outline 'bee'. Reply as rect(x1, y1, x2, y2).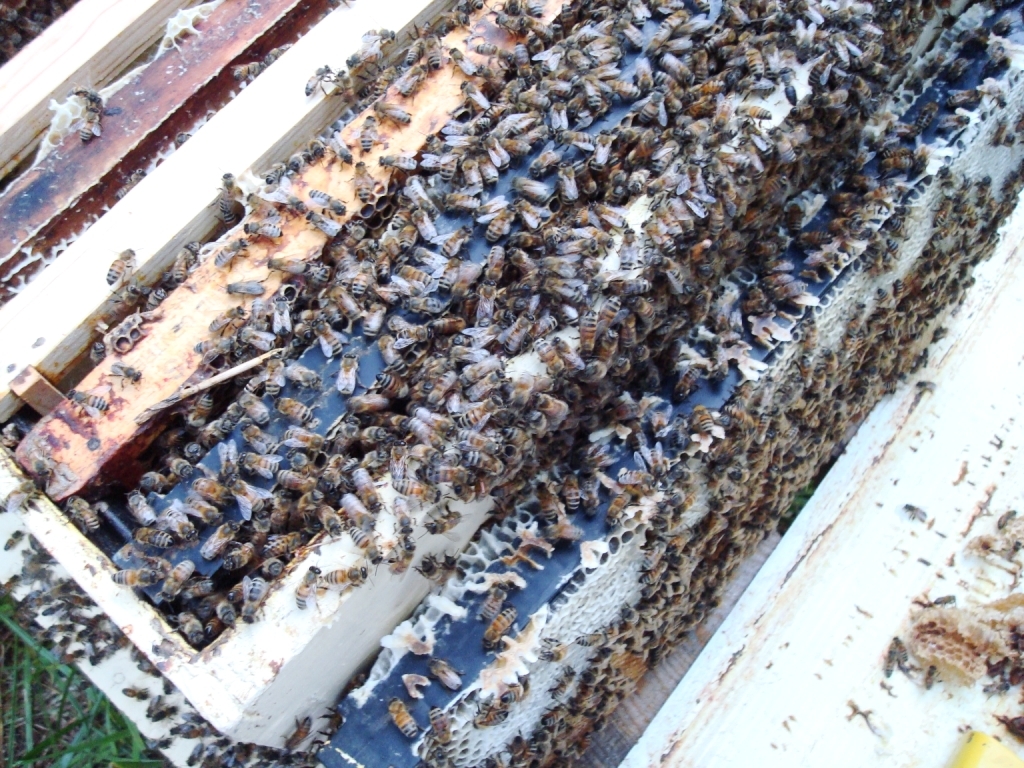
rect(563, 4, 574, 35).
